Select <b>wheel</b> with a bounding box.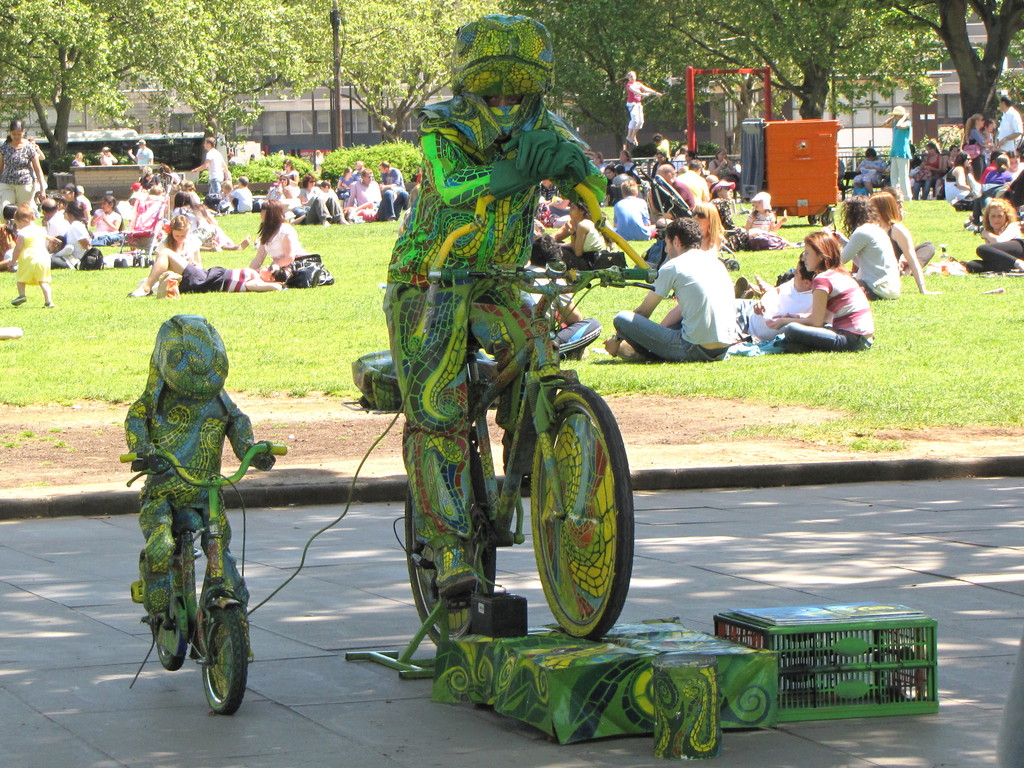
[199,602,256,718].
